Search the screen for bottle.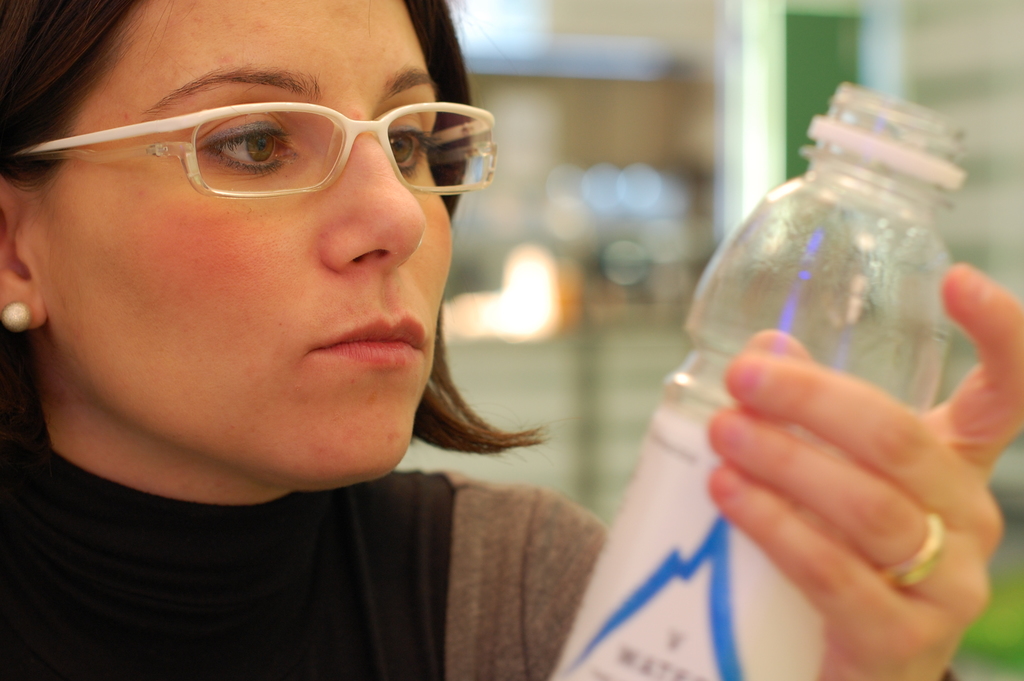
Found at bbox=(554, 97, 999, 675).
